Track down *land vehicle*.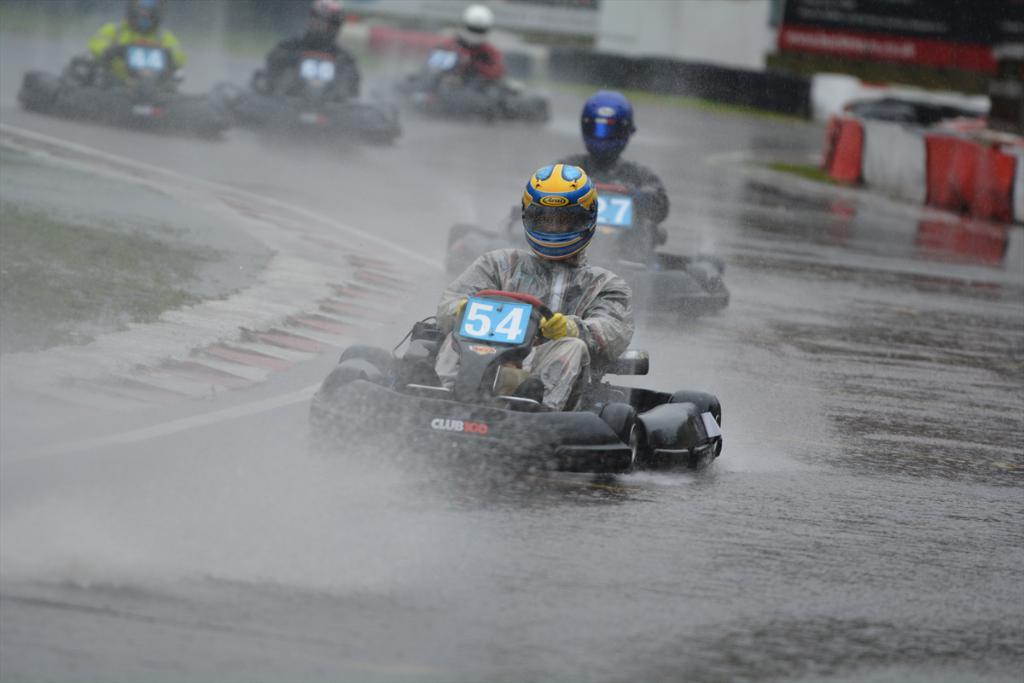
Tracked to pyautogui.locateOnScreen(231, 48, 401, 137).
